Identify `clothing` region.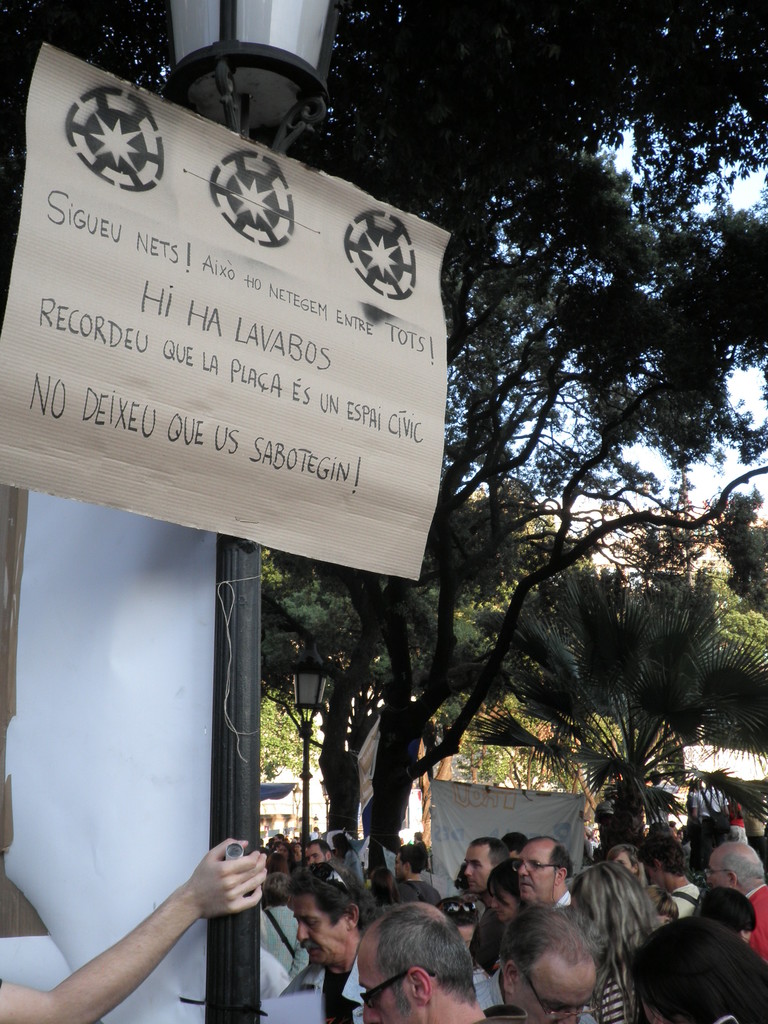
Region: box(744, 881, 767, 961).
